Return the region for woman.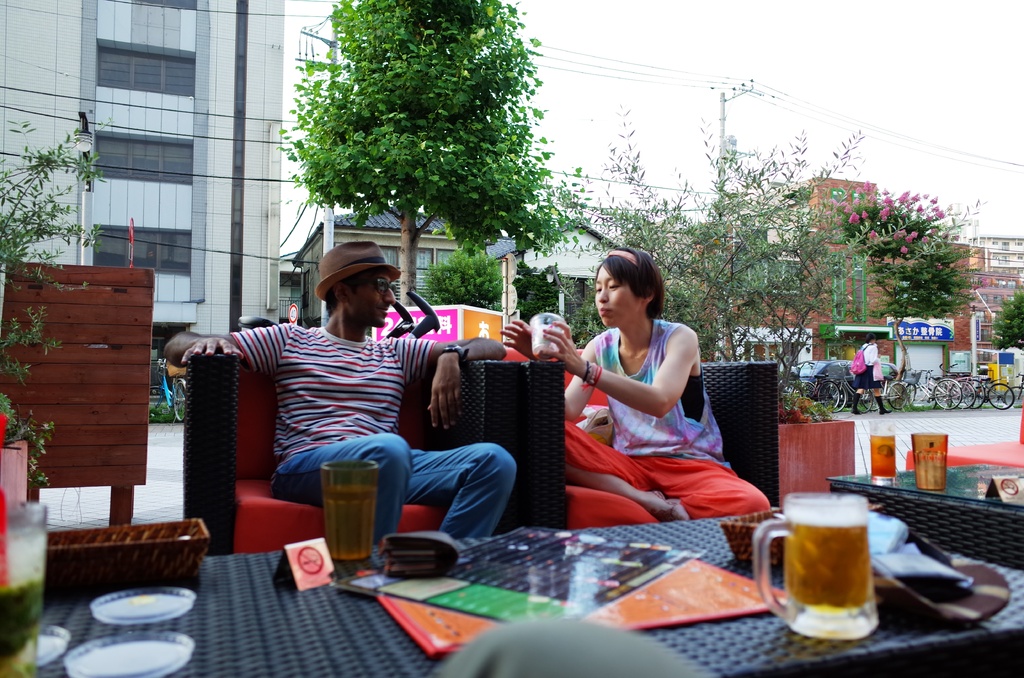
<region>531, 242, 751, 574</region>.
